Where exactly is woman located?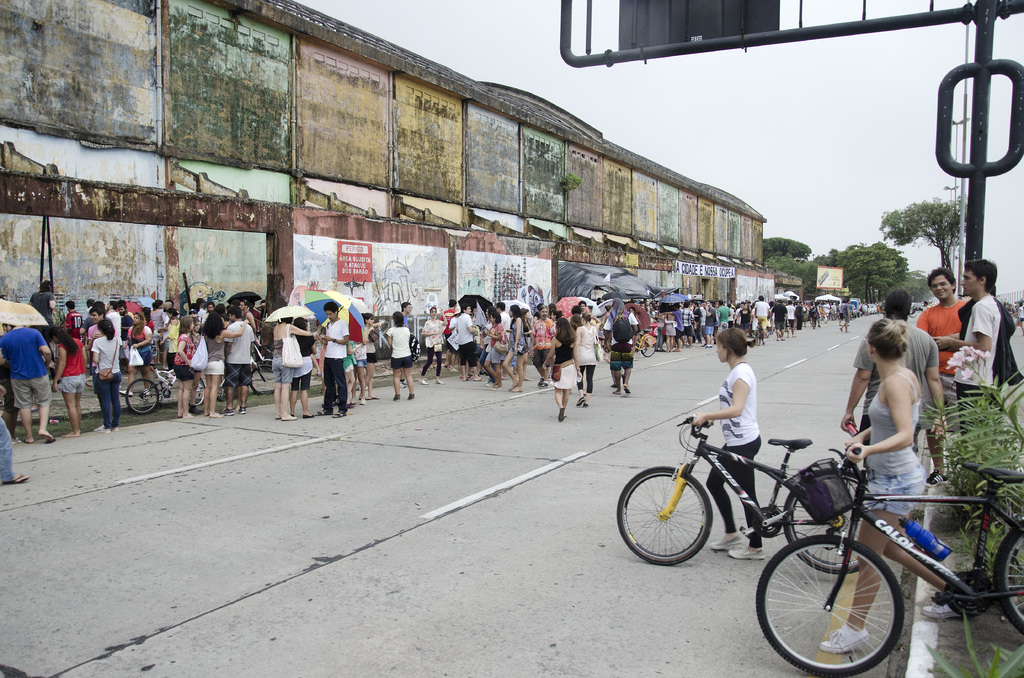
Its bounding box is <box>165,305,179,371</box>.
